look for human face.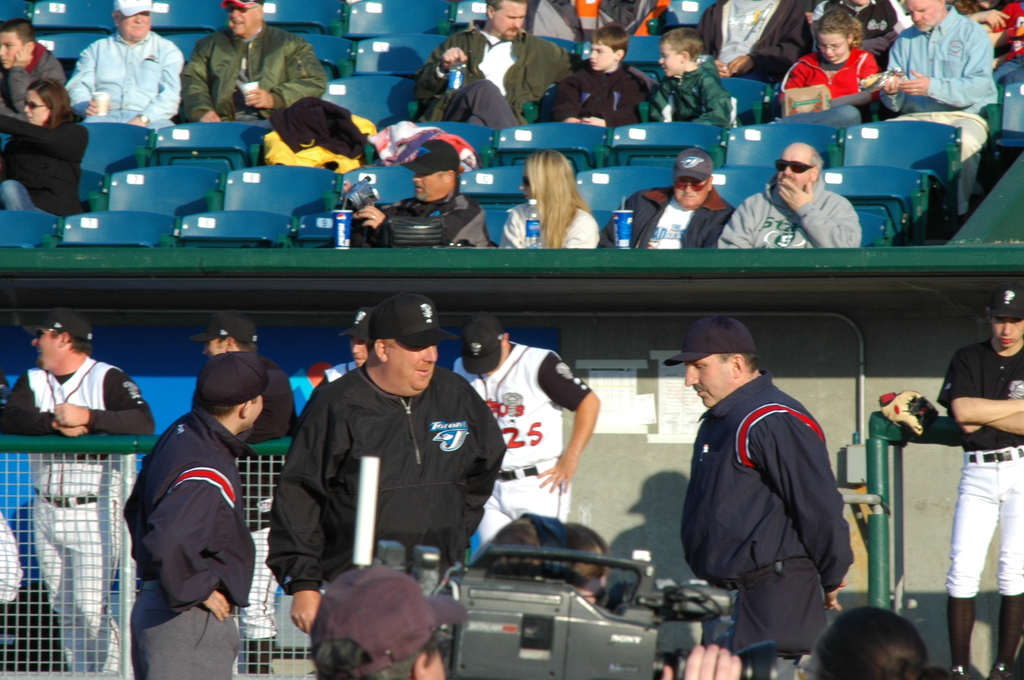
Found: bbox(906, 0, 941, 34).
